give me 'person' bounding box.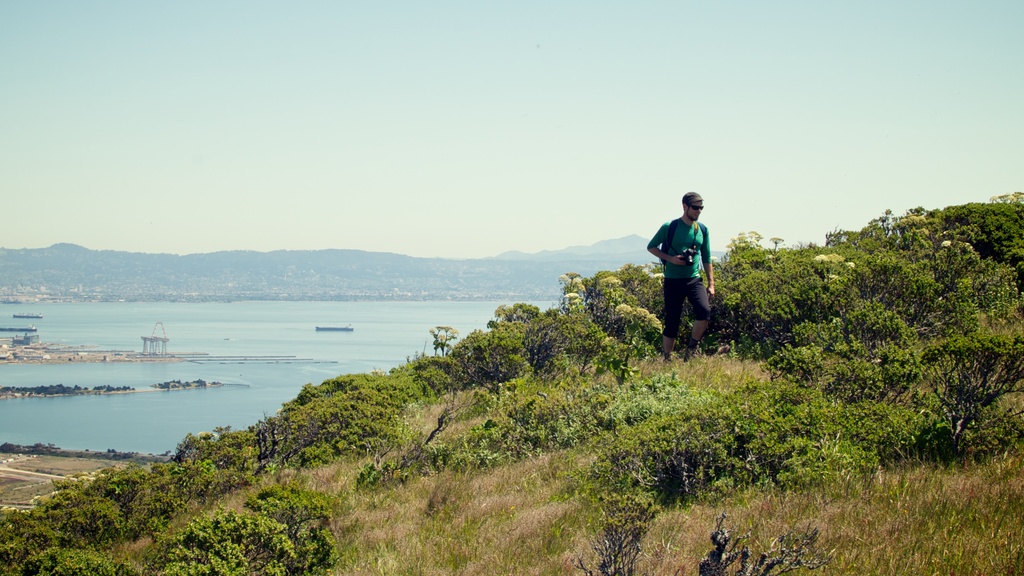
bbox=[650, 192, 724, 360].
